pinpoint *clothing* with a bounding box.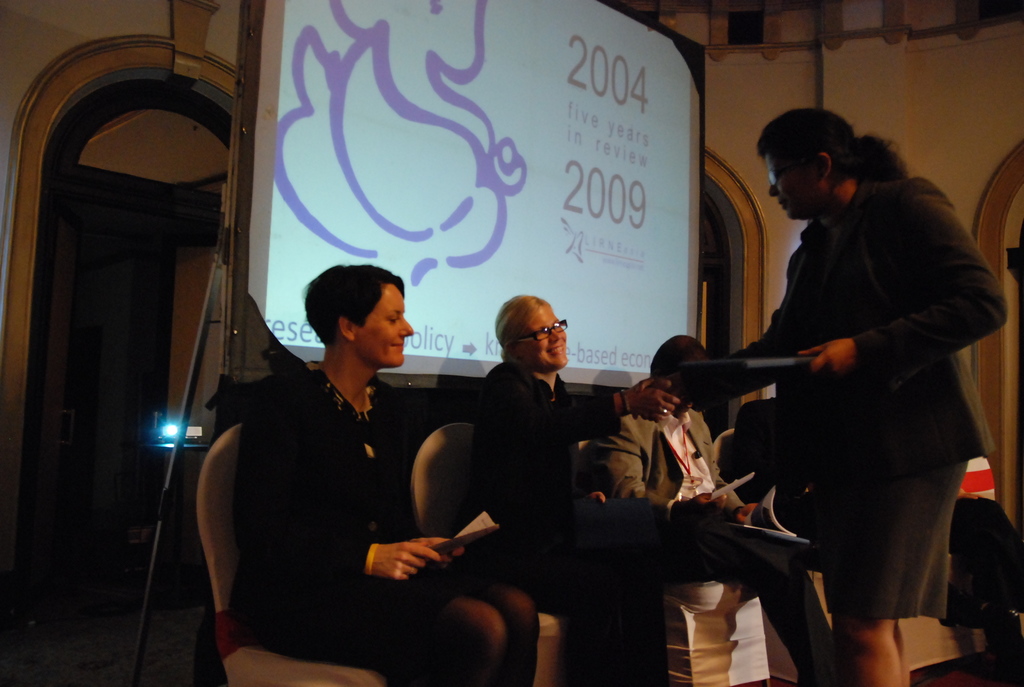
457/359/668/686.
